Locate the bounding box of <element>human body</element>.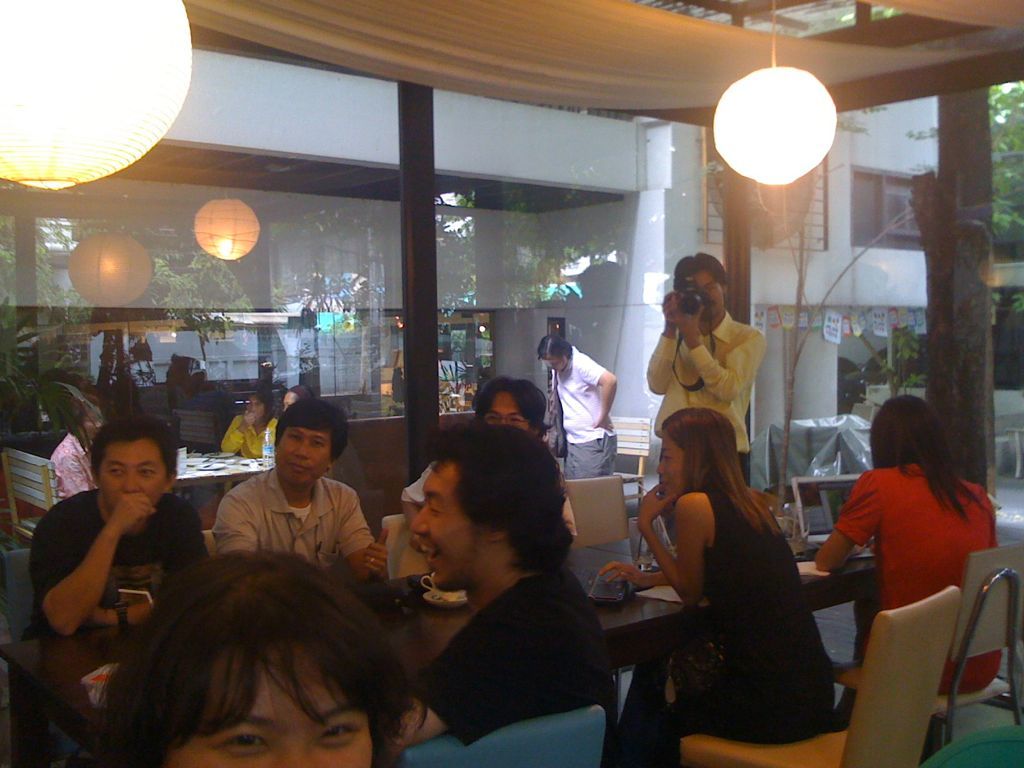
Bounding box: 547, 348, 617, 486.
